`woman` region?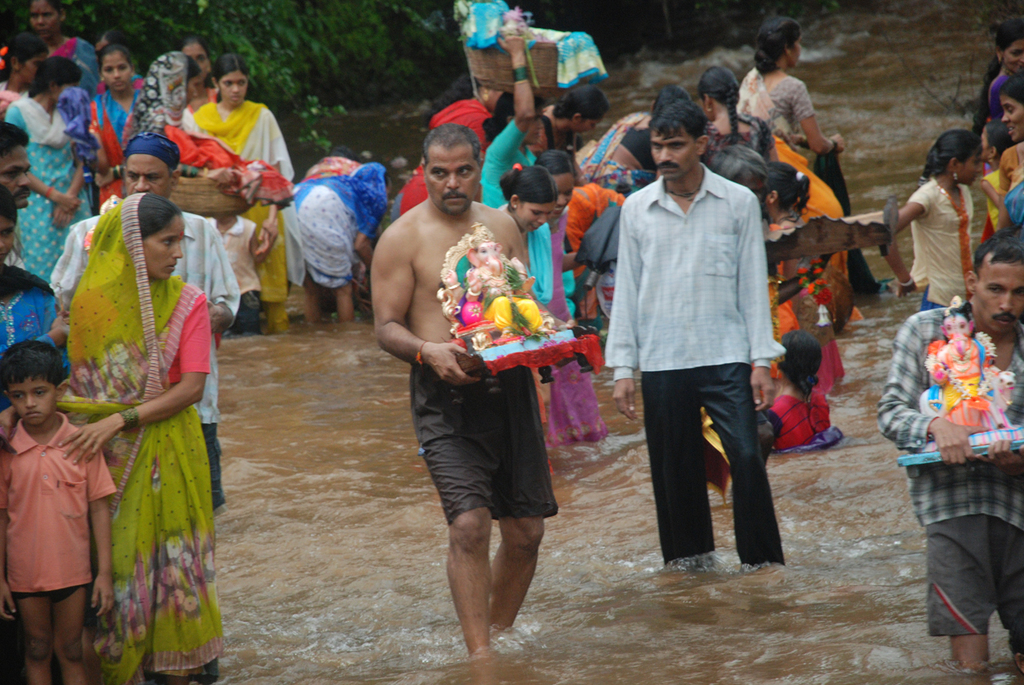
(left=573, top=82, right=696, bottom=201)
